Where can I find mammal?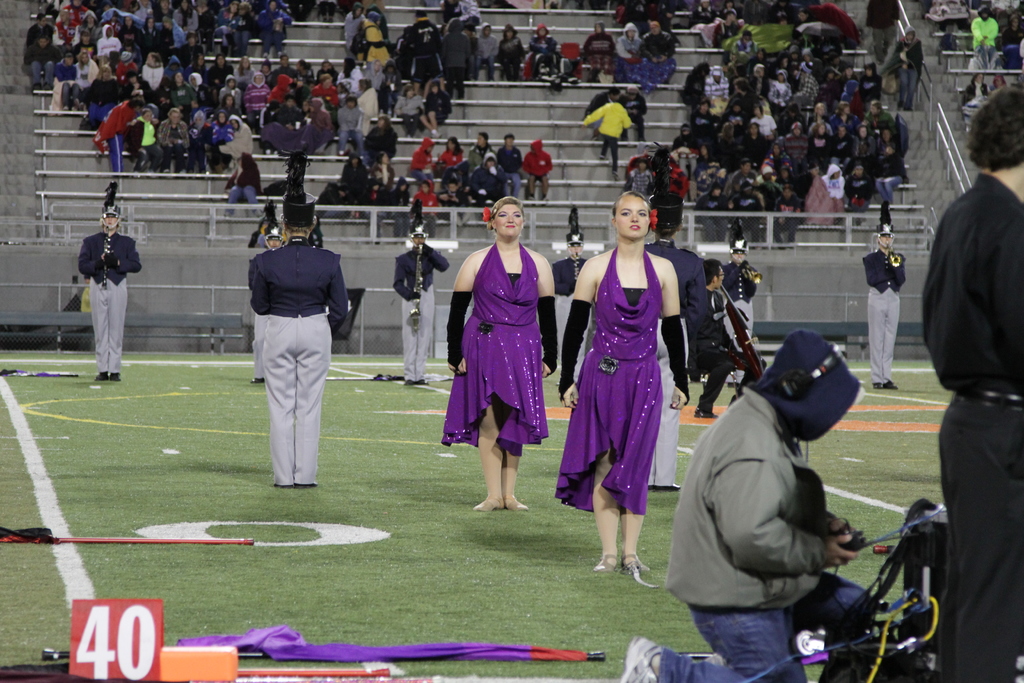
You can find it at l=582, t=20, r=614, b=80.
